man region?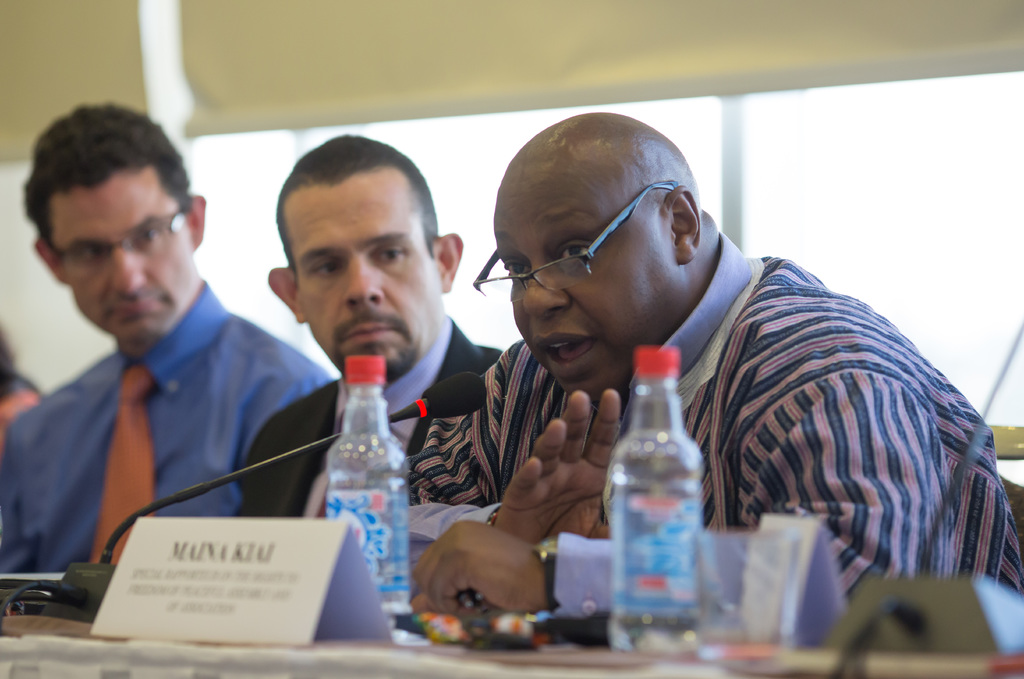
[left=405, top=103, right=979, bottom=637]
